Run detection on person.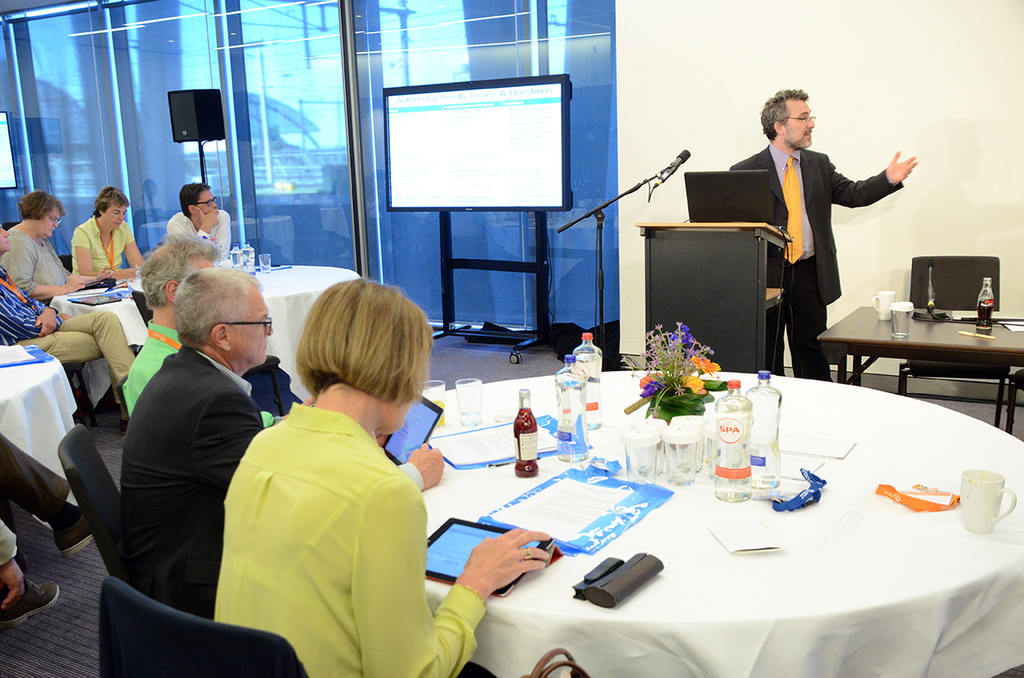
Result: (x1=733, y1=88, x2=916, y2=385).
